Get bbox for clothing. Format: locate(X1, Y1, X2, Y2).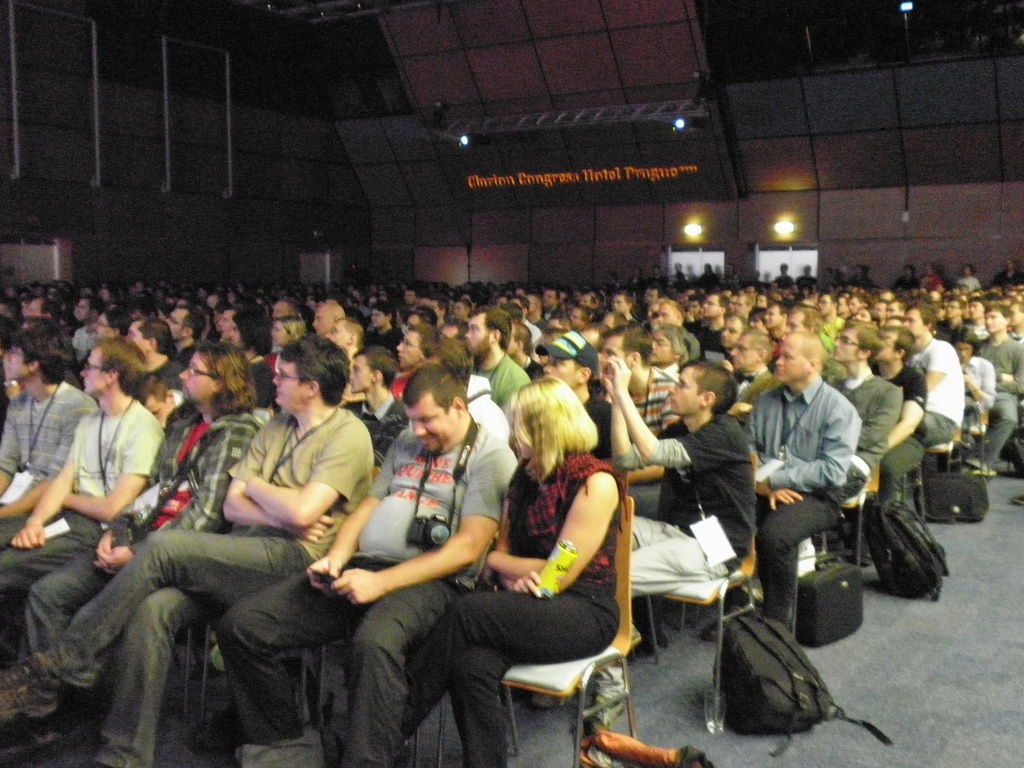
locate(969, 336, 1023, 464).
